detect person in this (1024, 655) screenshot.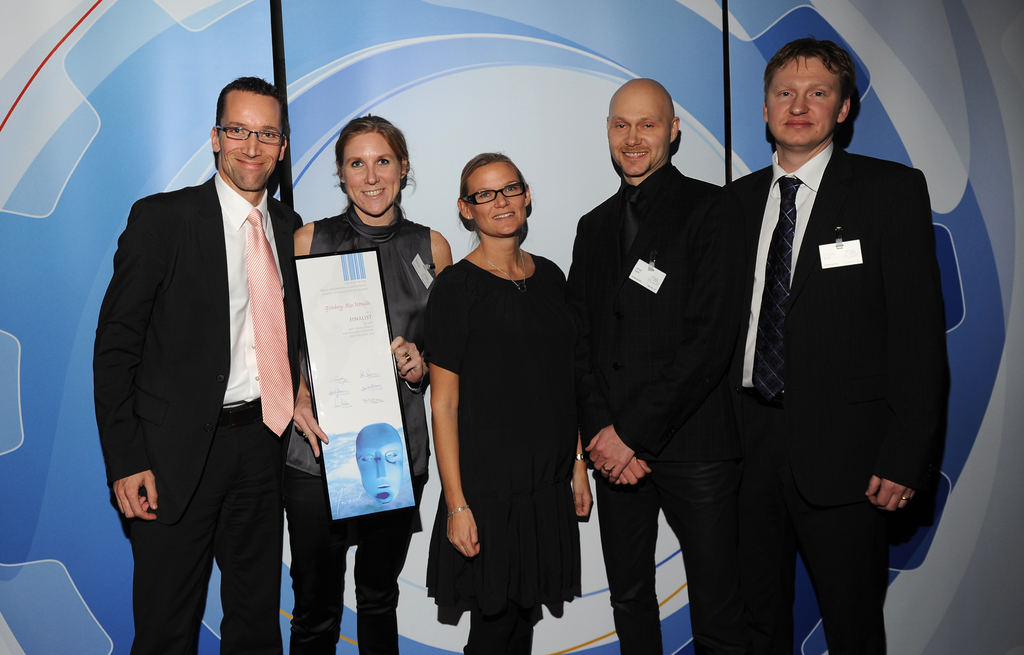
Detection: locate(282, 112, 454, 654).
